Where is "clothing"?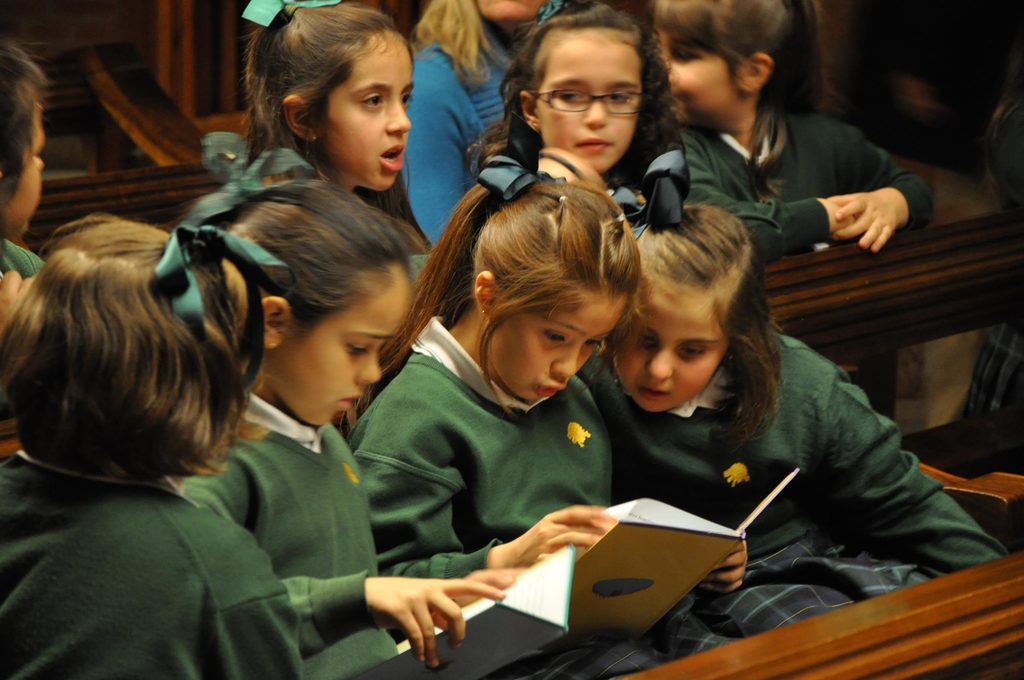
left=679, top=129, right=936, bottom=269.
